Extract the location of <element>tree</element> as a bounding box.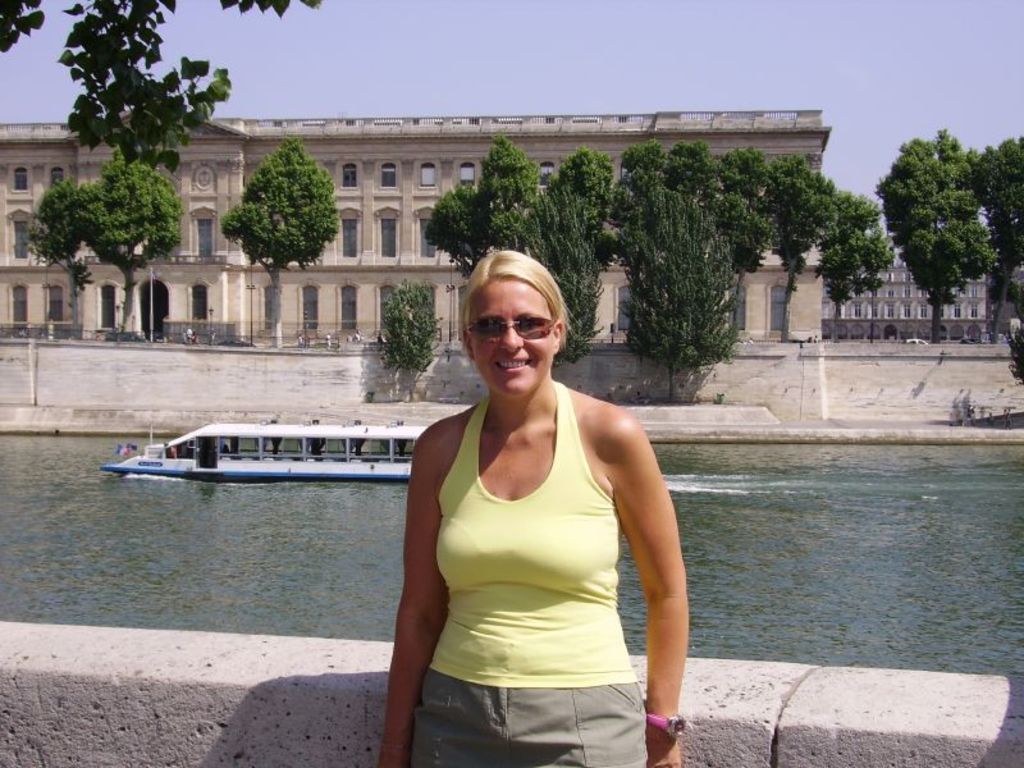
detection(219, 137, 338, 347).
